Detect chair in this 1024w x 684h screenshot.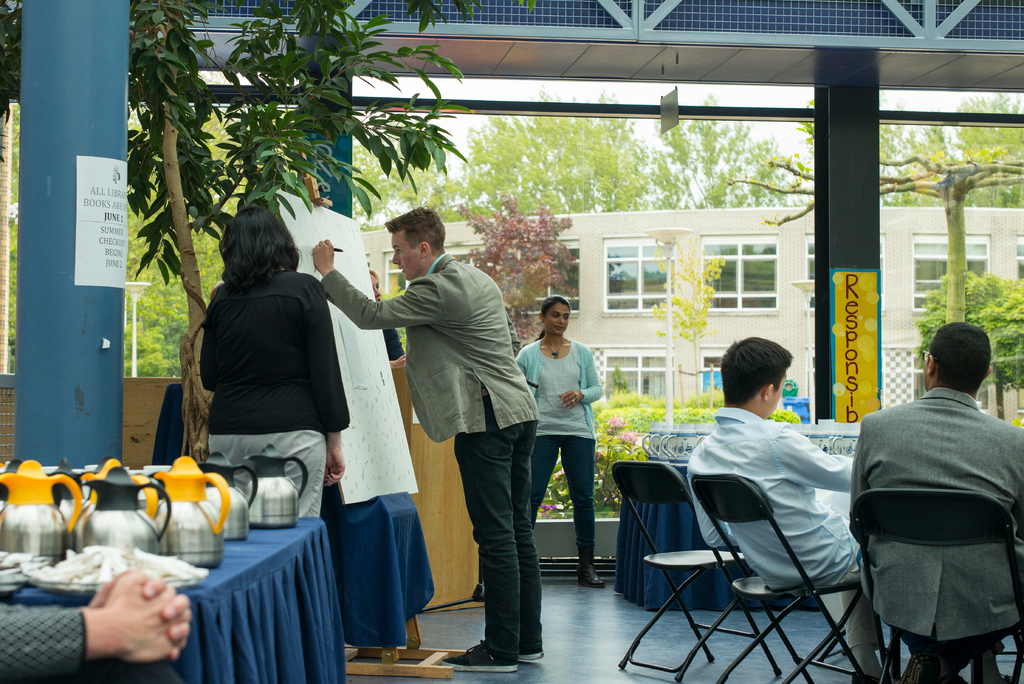
Detection: 613 462 804 683.
